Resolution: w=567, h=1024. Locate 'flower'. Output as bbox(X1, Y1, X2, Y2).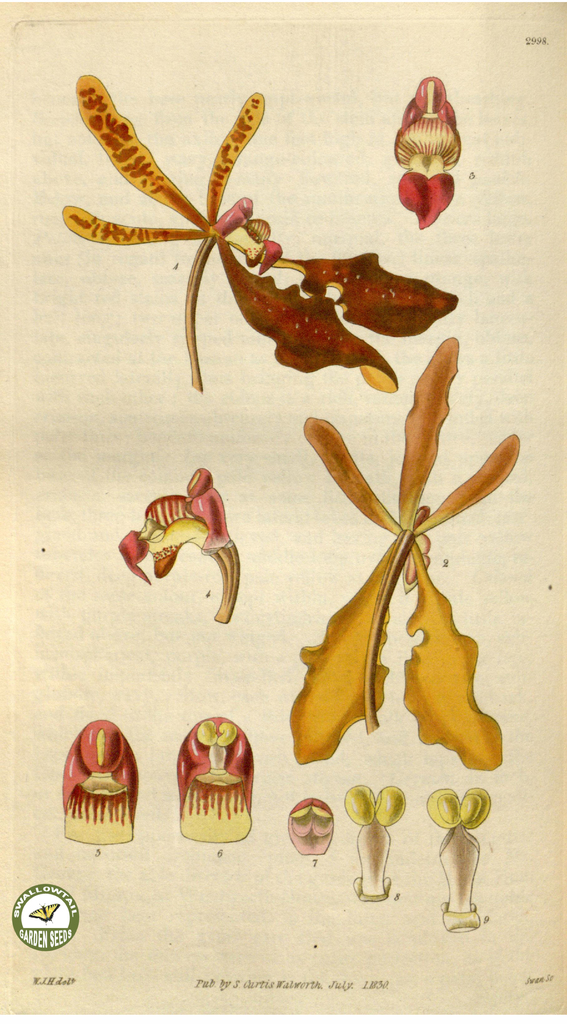
bbox(391, 74, 465, 230).
